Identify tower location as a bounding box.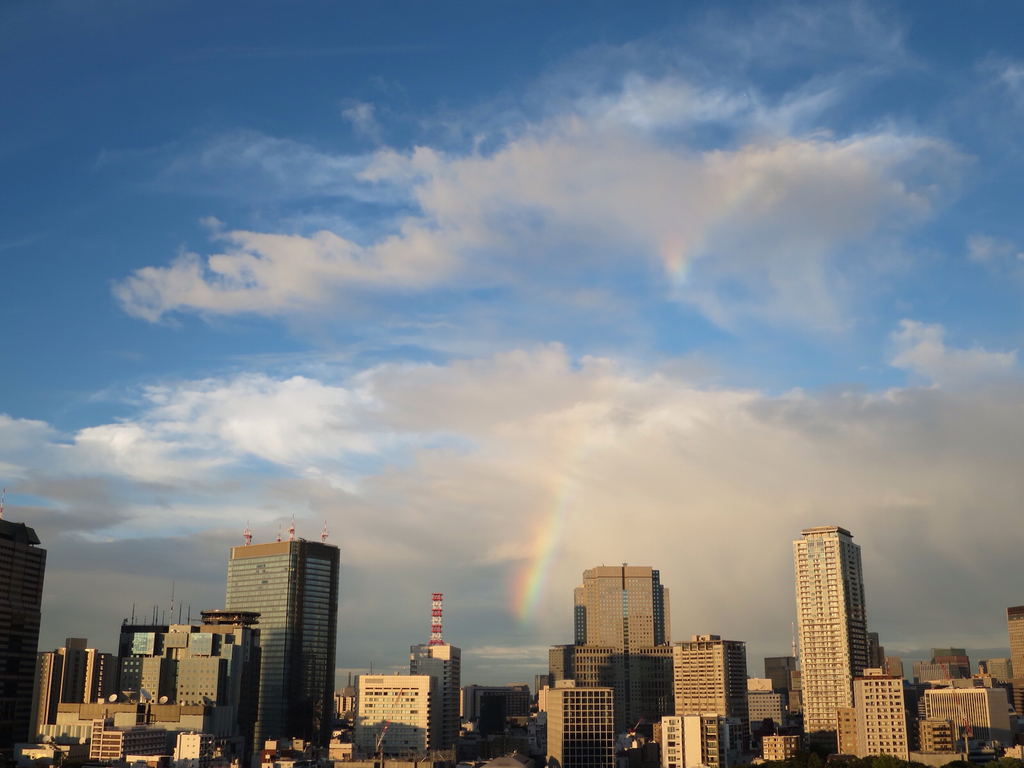
box=[522, 673, 629, 767].
